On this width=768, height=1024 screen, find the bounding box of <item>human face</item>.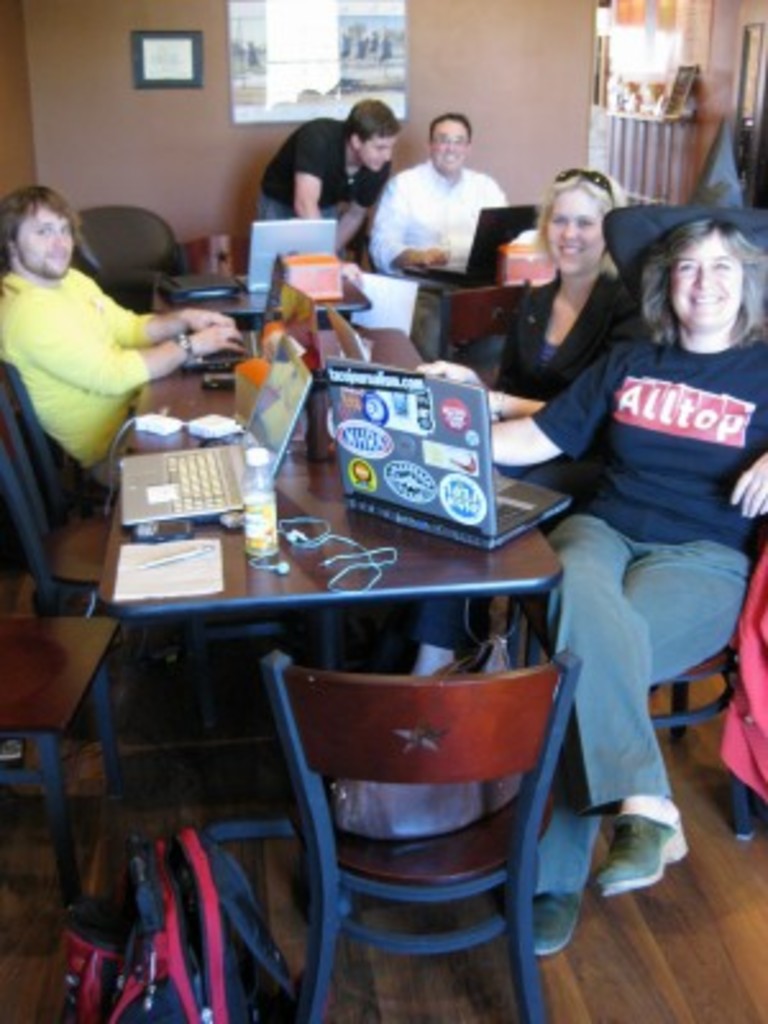
Bounding box: locate(358, 138, 394, 172).
